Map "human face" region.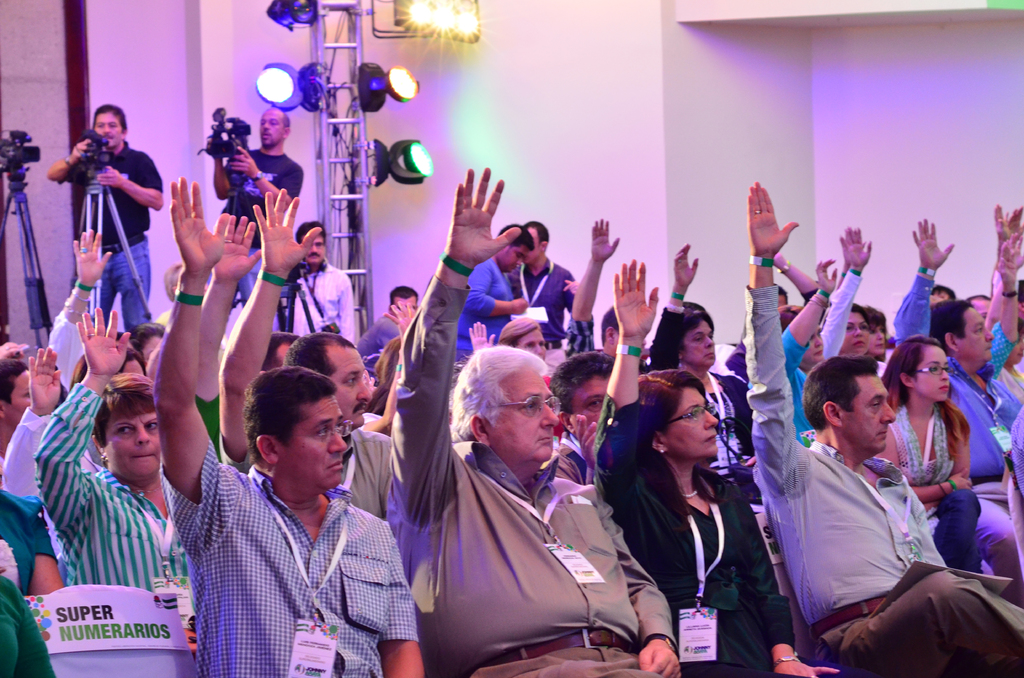
Mapped to (926,289,947,305).
